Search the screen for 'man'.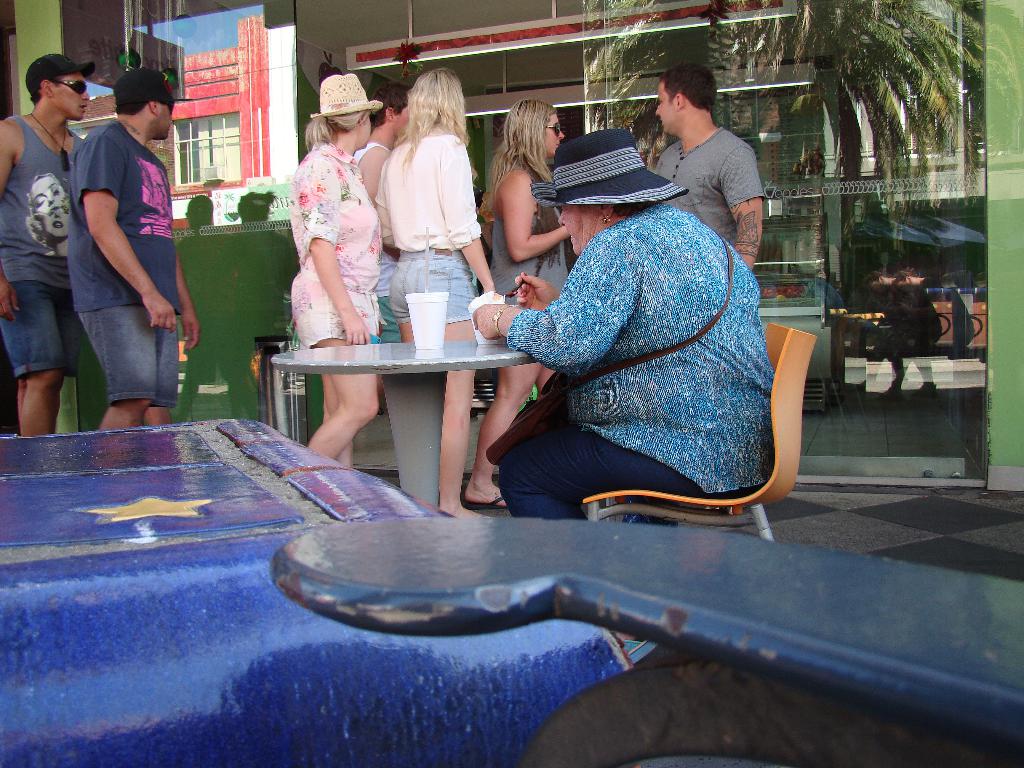
Found at <box>70,67,198,426</box>.
